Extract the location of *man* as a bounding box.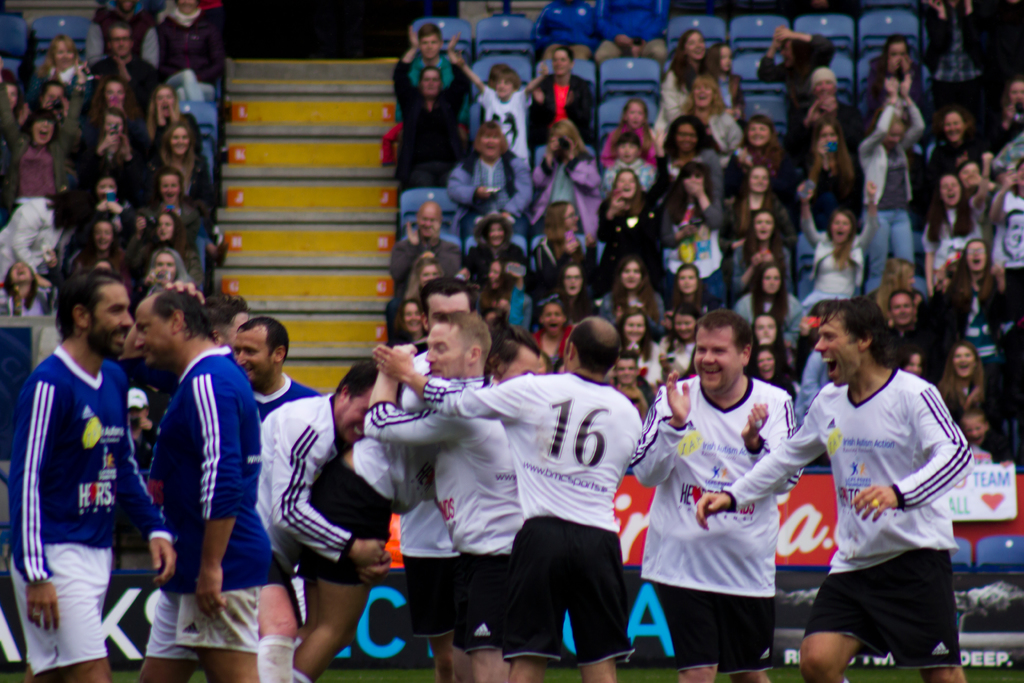
372,314,643,682.
